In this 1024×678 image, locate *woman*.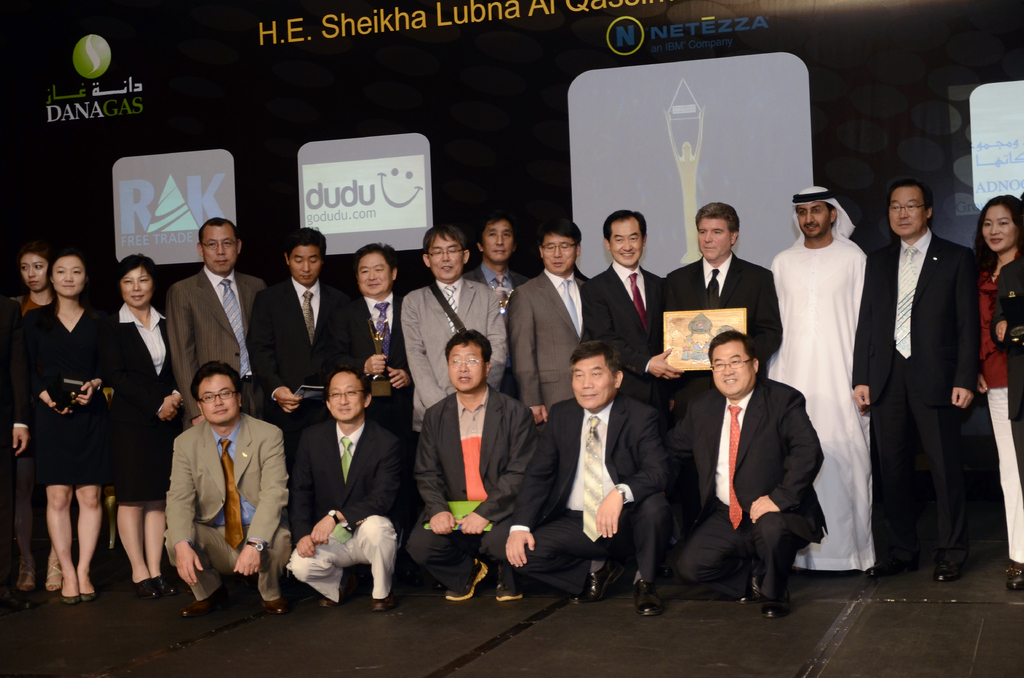
Bounding box: <box>12,252,121,602</box>.
